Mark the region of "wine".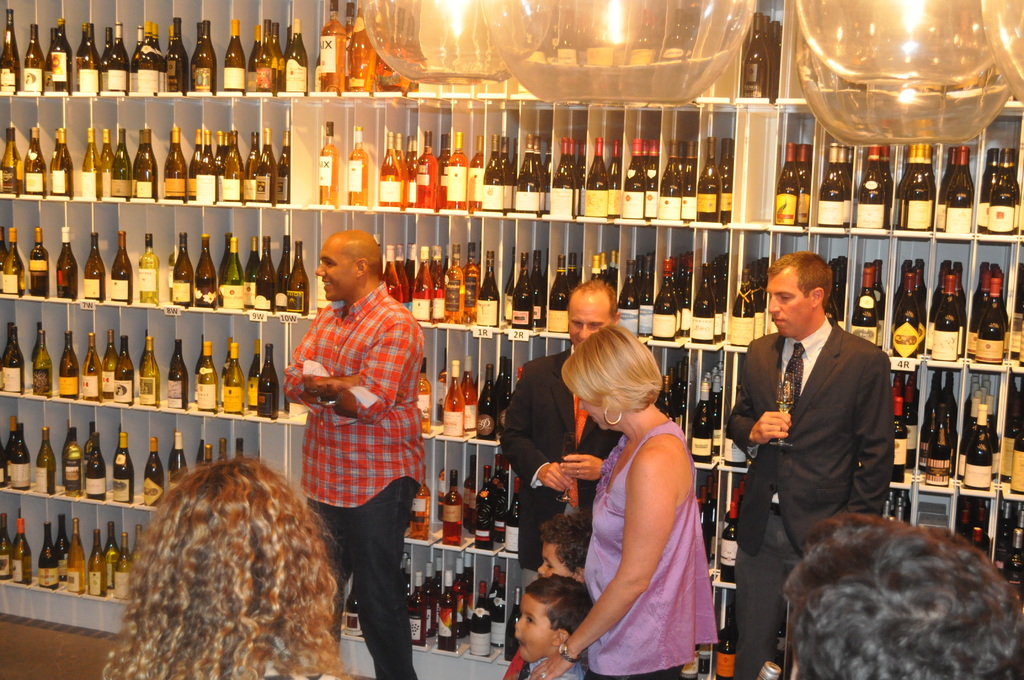
Region: rect(409, 572, 425, 648).
